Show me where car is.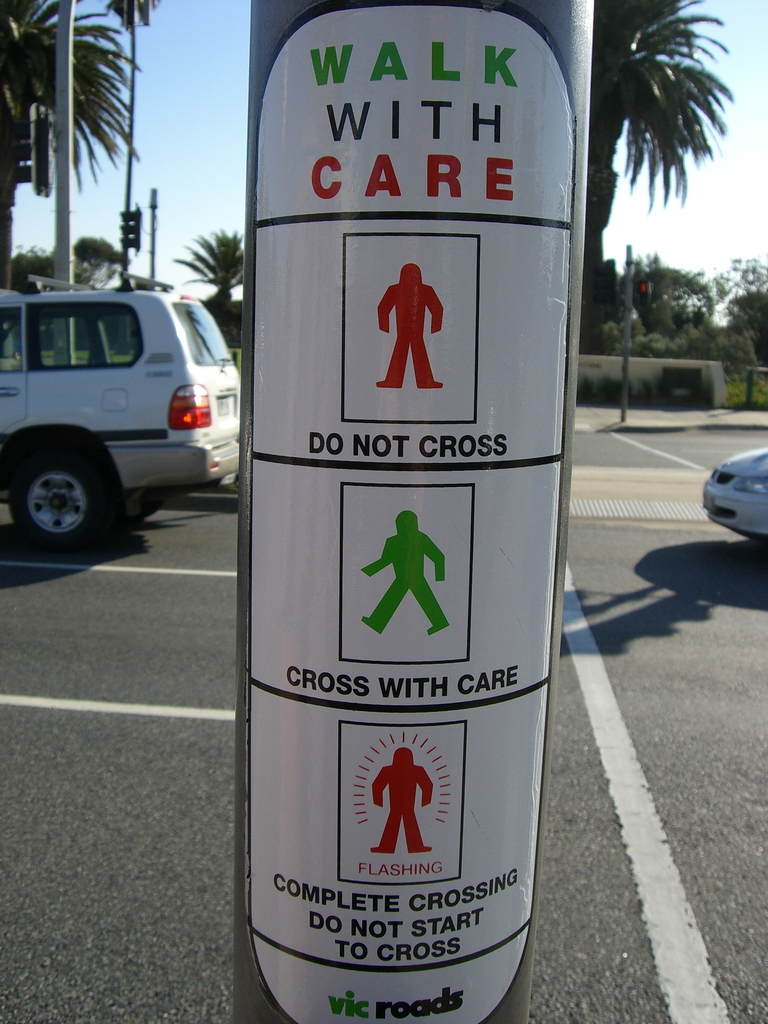
car is at left=701, top=449, right=767, bottom=541.
